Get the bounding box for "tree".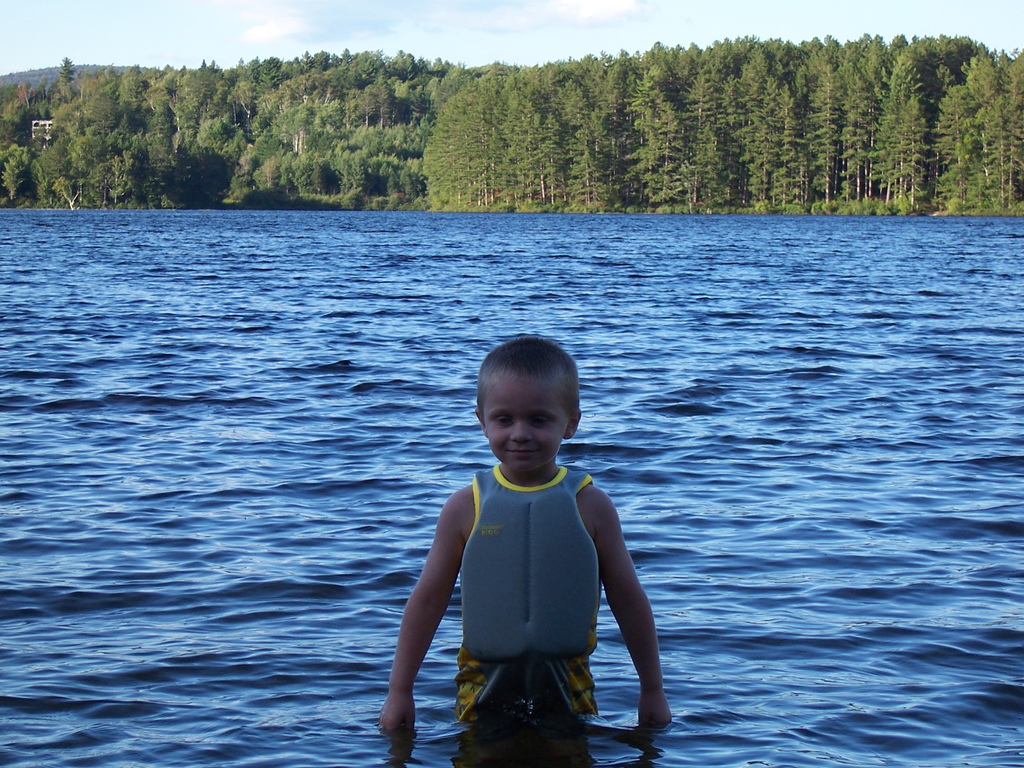
{"left": 505, "top": 60, "right": 587, "bottom": 209}.
